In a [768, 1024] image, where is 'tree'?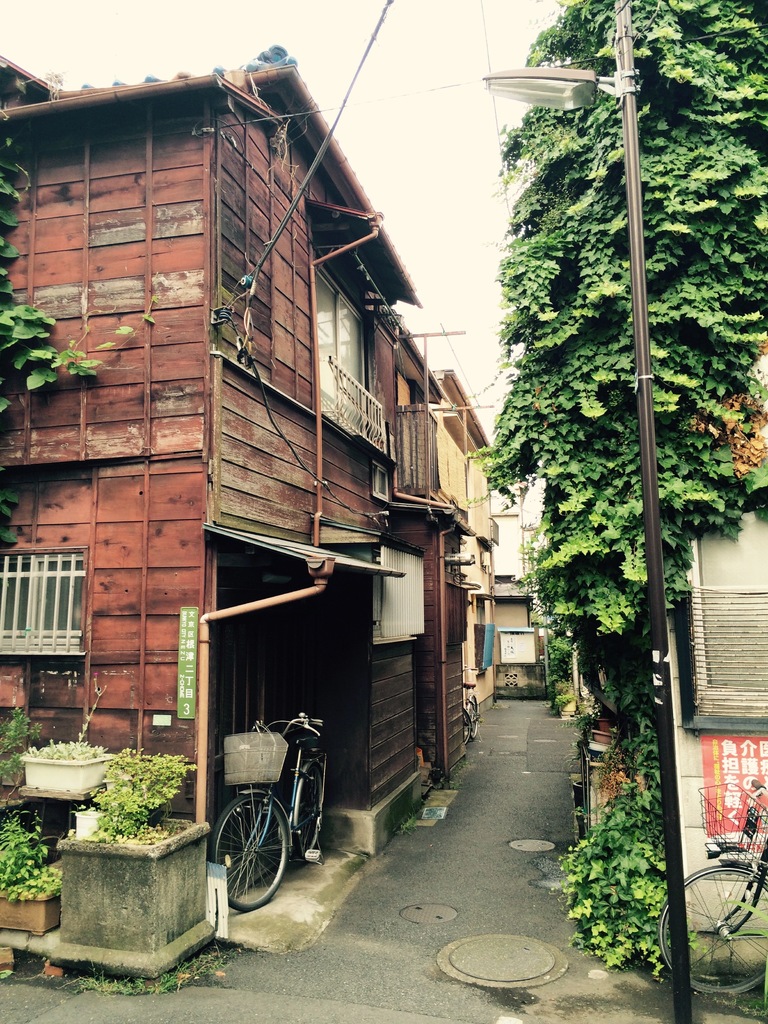
bbox(461, 0, 767, 780).
